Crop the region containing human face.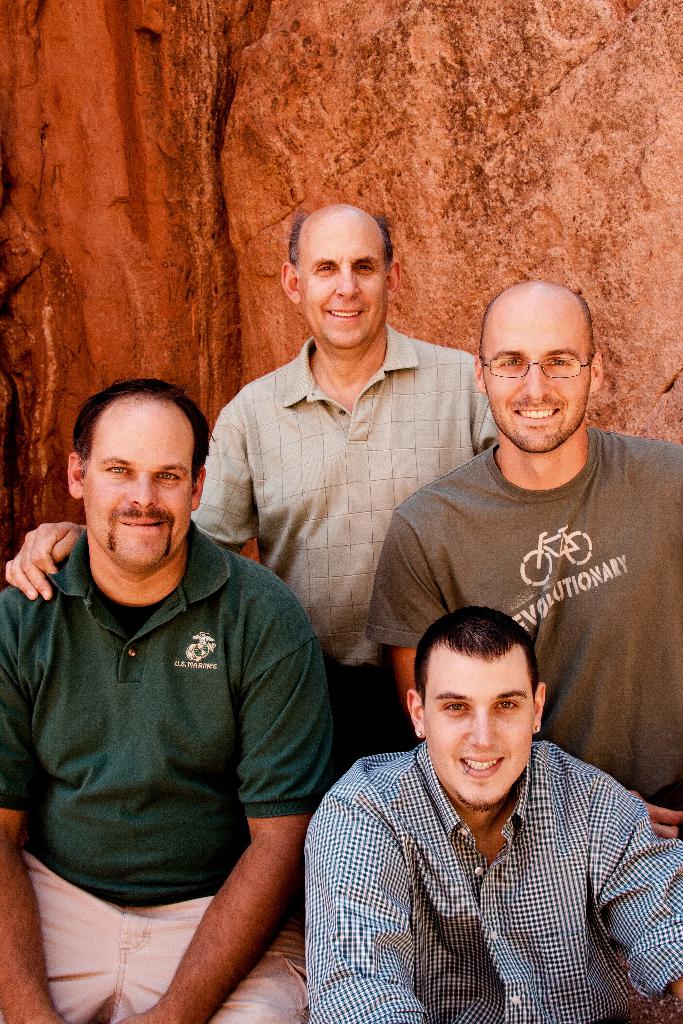
Crop region: bbox(484, 300, 591, 453).
